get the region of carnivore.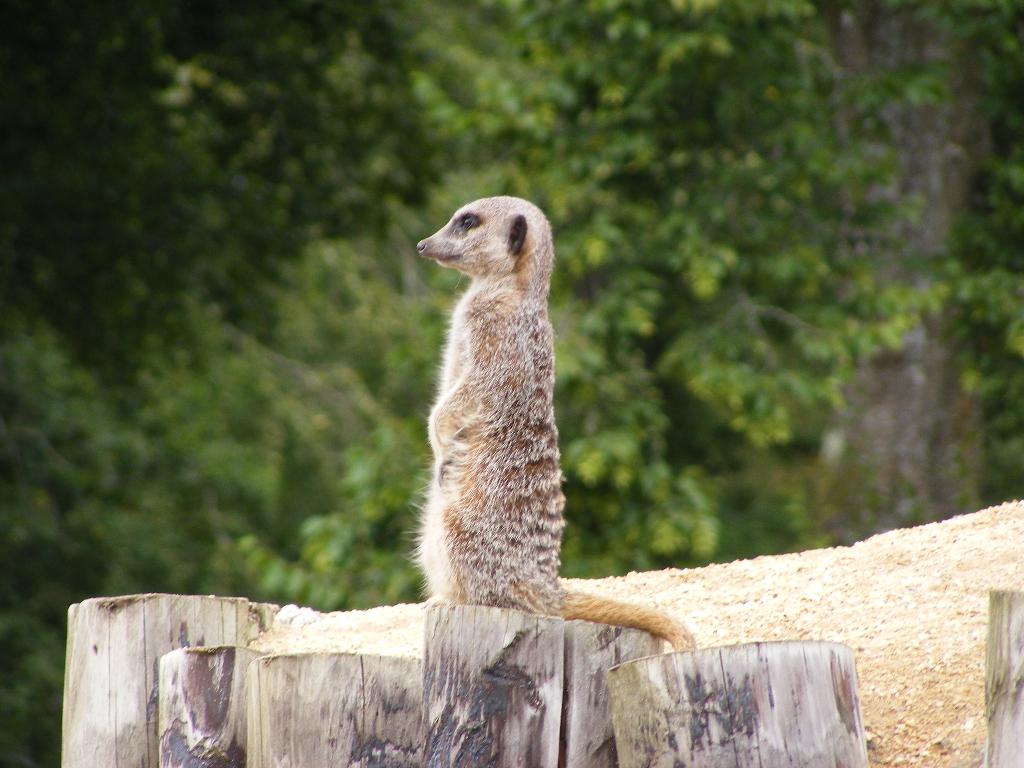
bbox=[396, 172, 647, 659].
